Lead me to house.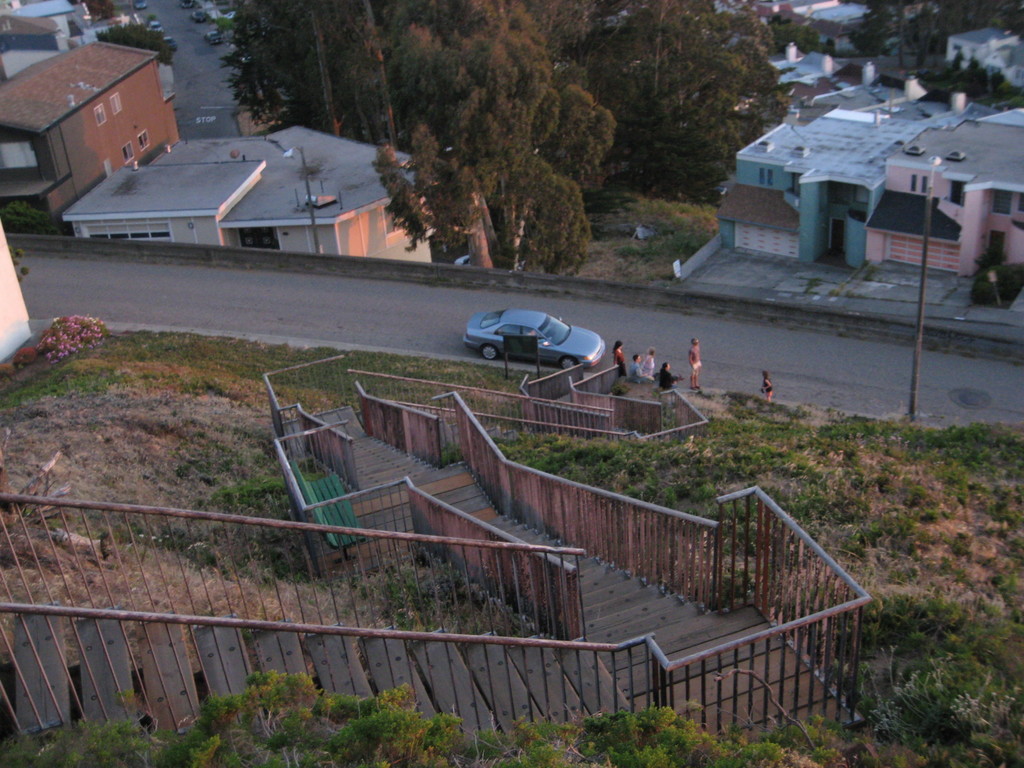
Lead to 706 0 871 51.
